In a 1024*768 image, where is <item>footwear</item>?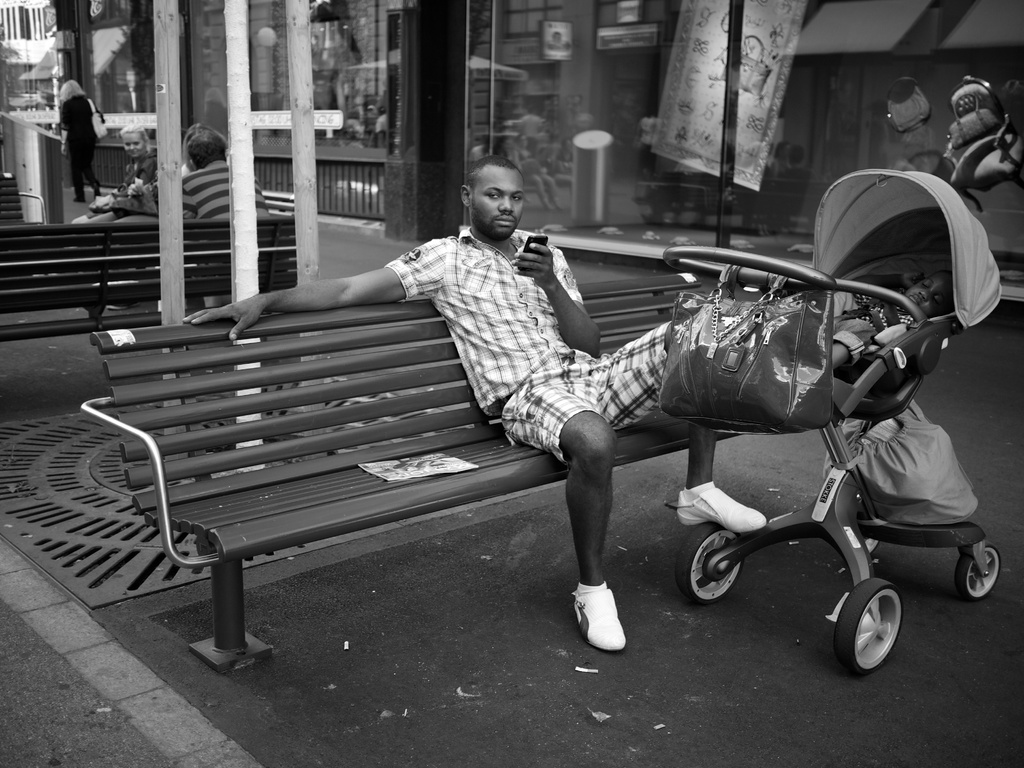
rect(573, 584, 644, 657).
